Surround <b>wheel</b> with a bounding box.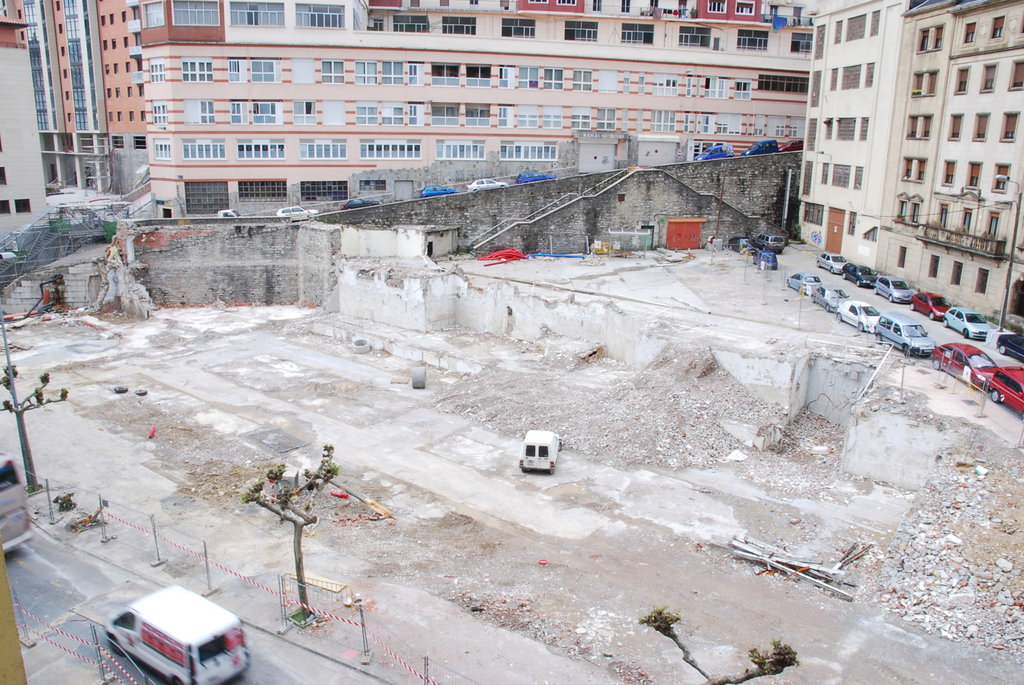
[132, 388, 145, 395].
